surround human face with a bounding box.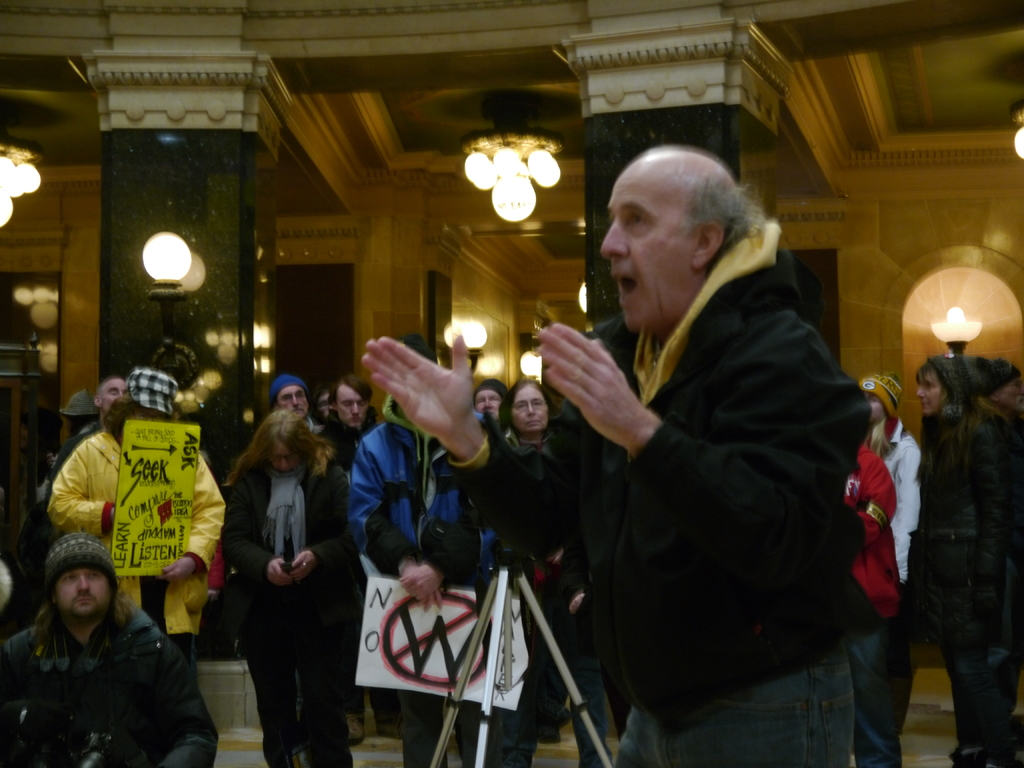
box(870, 396, 888, 423).
